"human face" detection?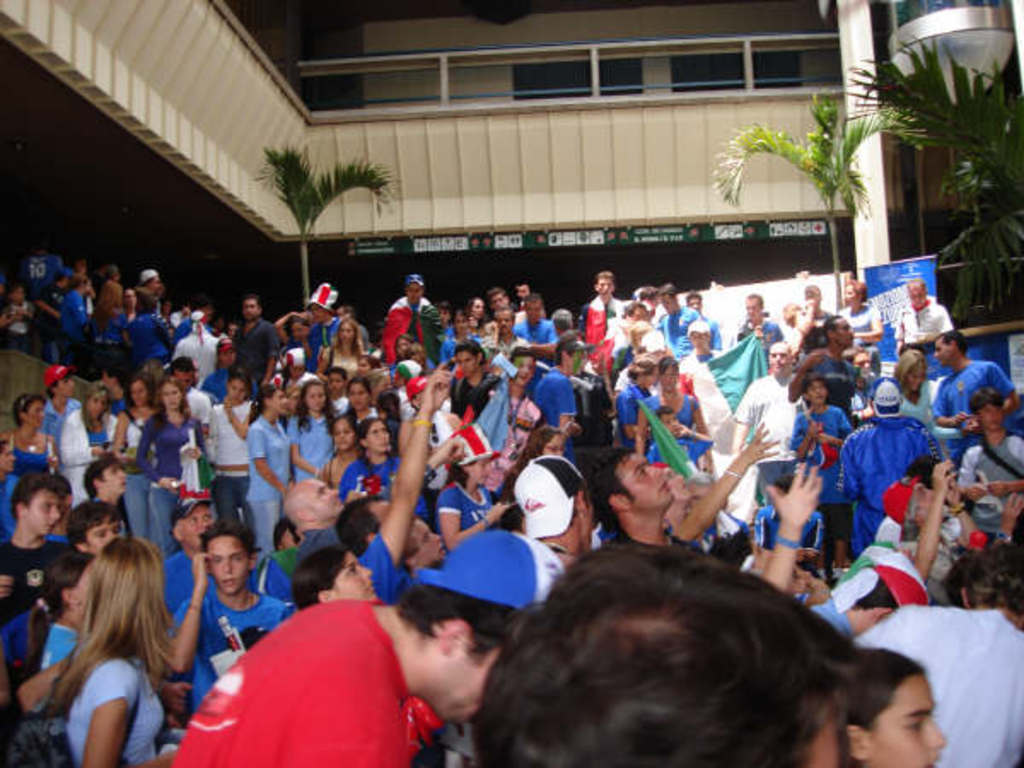
(left=242, top=299, right=256, bottom=319)
